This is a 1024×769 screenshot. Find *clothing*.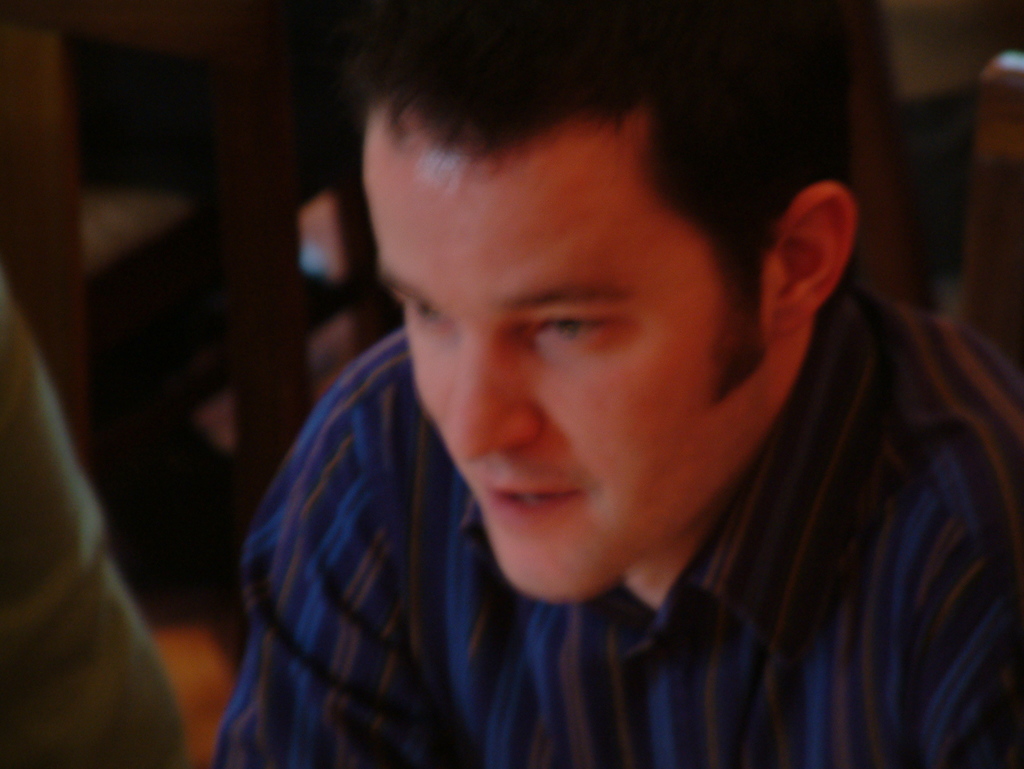
Bounding box: [0, 267, 189, 768].
